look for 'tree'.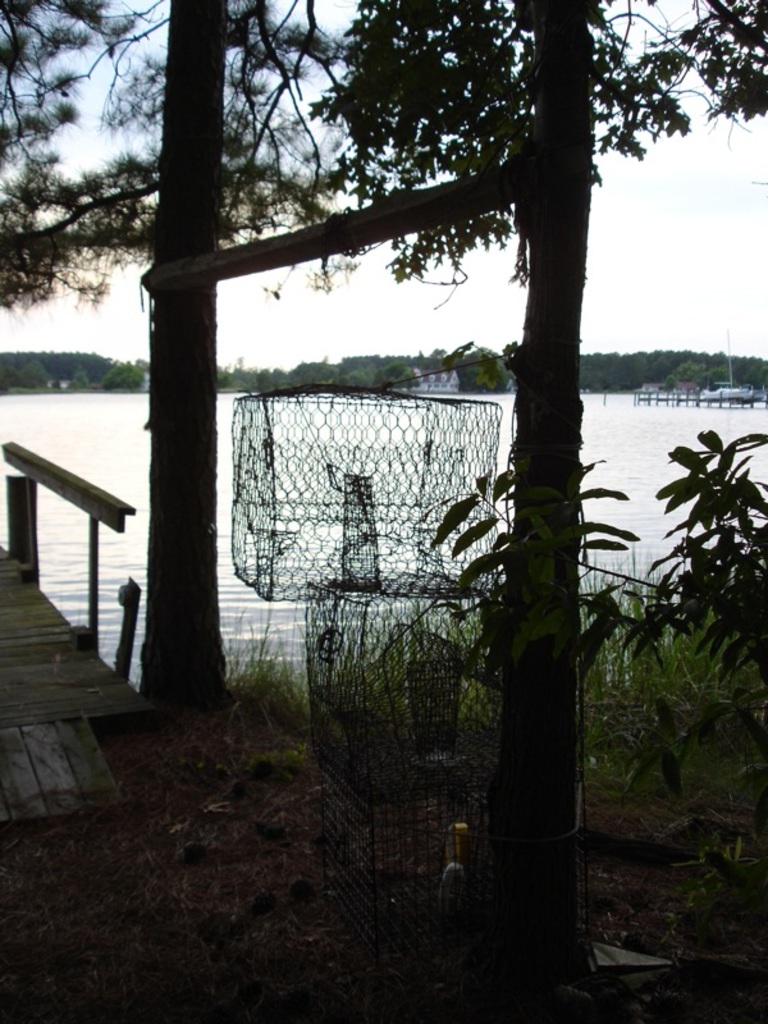
Found: region(308, 0, 767, 969).
